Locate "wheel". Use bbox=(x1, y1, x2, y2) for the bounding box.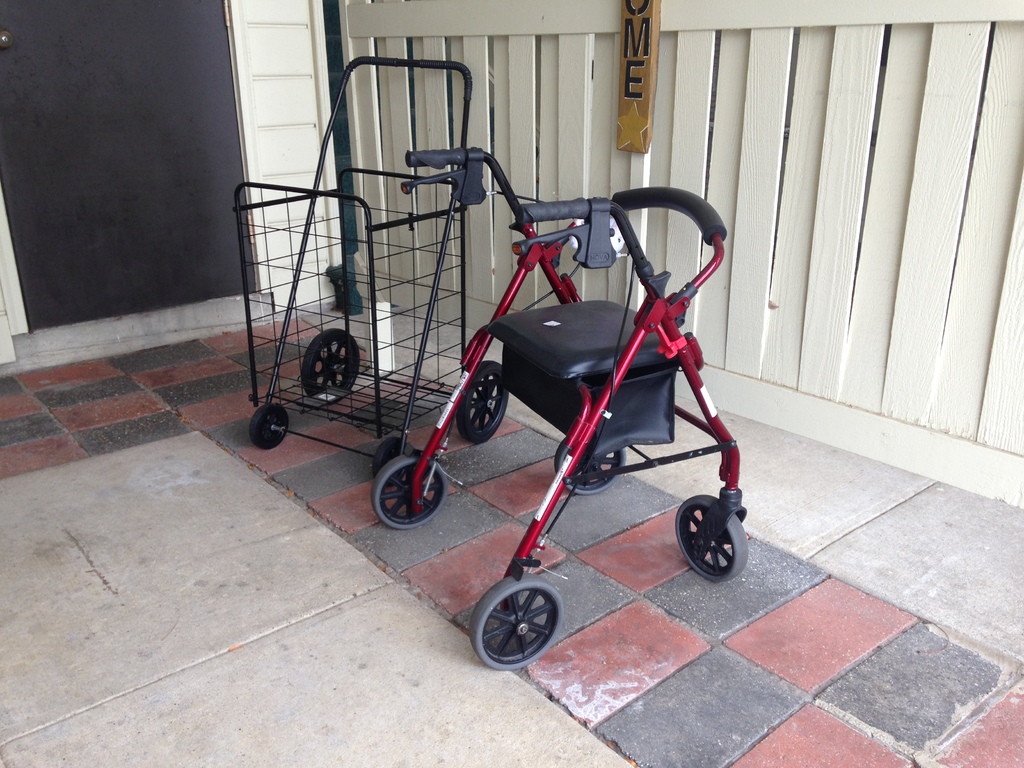
bbox=(452, 358, 508, 443).
